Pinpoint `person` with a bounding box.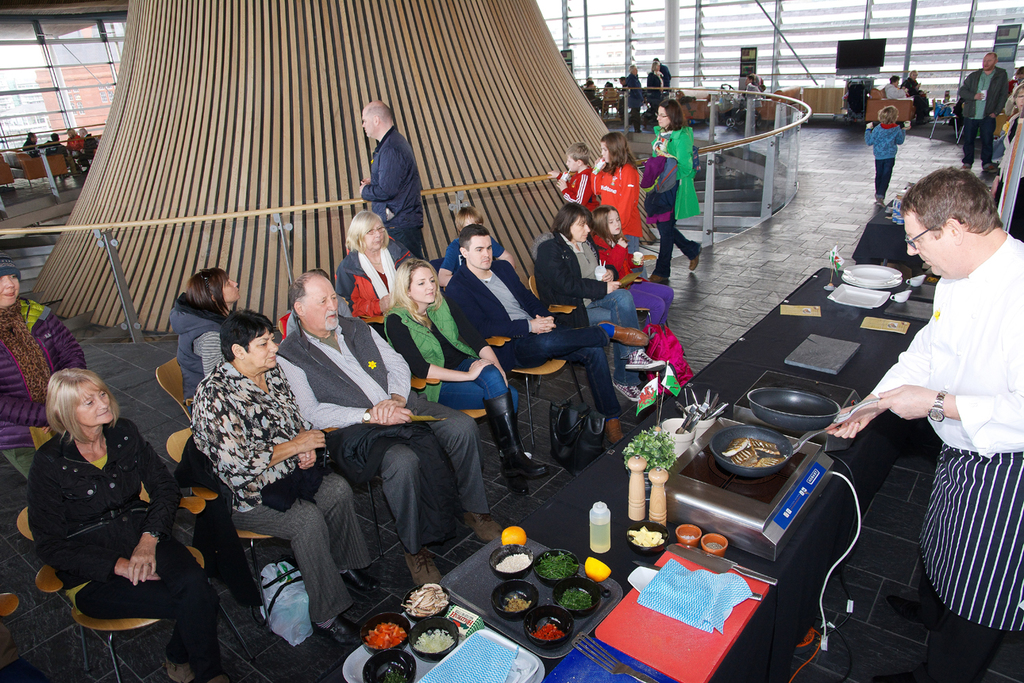
[595, 132, 653, 277].
